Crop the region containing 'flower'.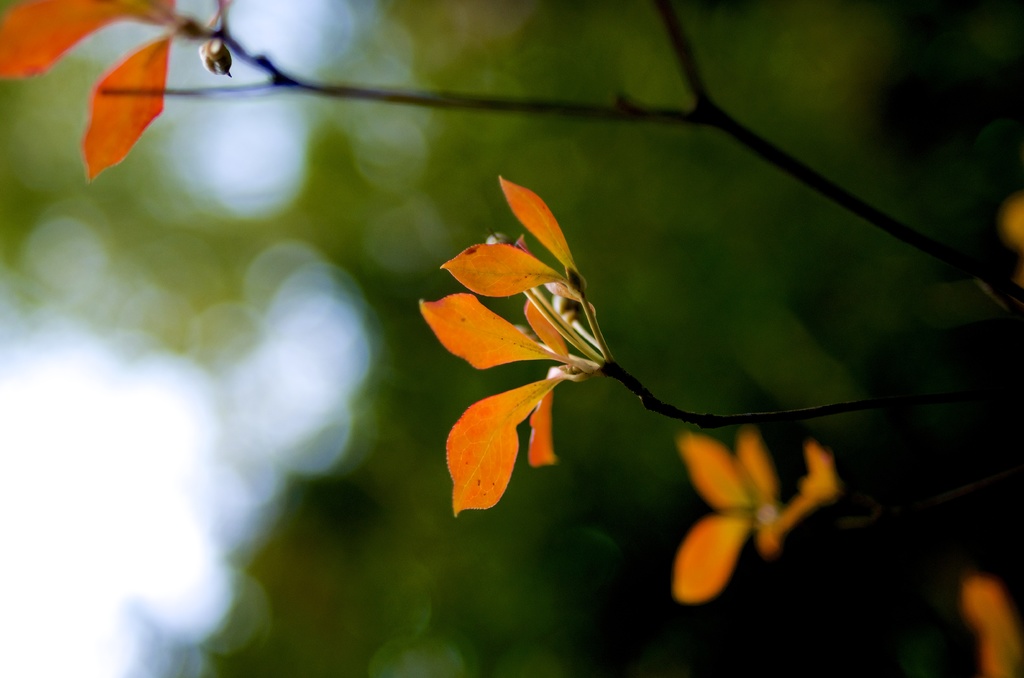
Crop region: bbox=[419, 166, 686, 506].
